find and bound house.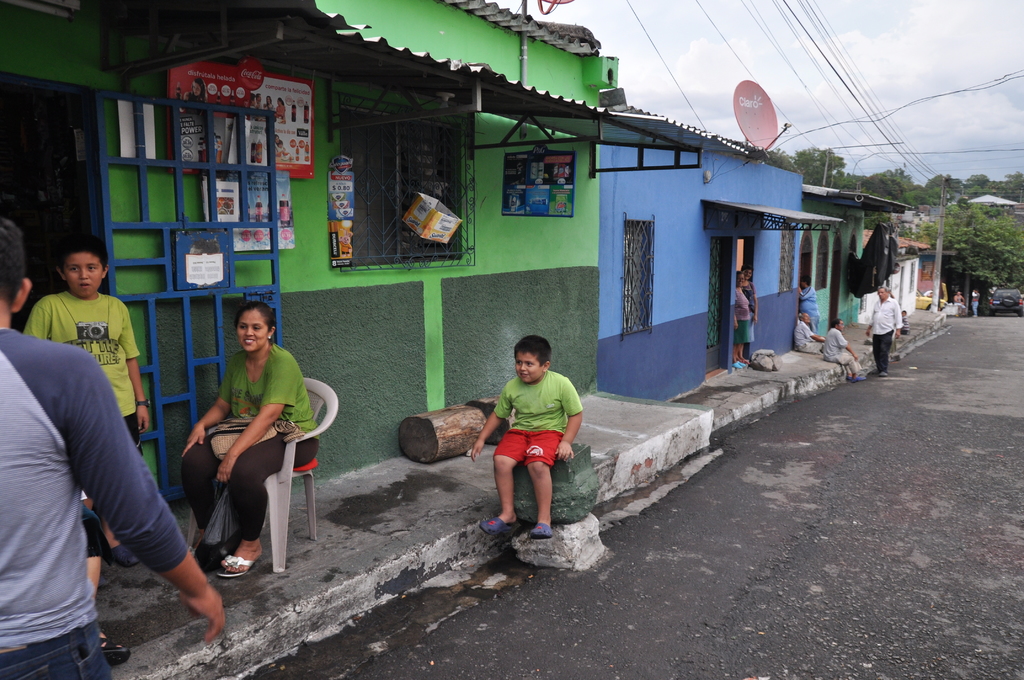
Bound: rect(0, 0, 614, 525).
